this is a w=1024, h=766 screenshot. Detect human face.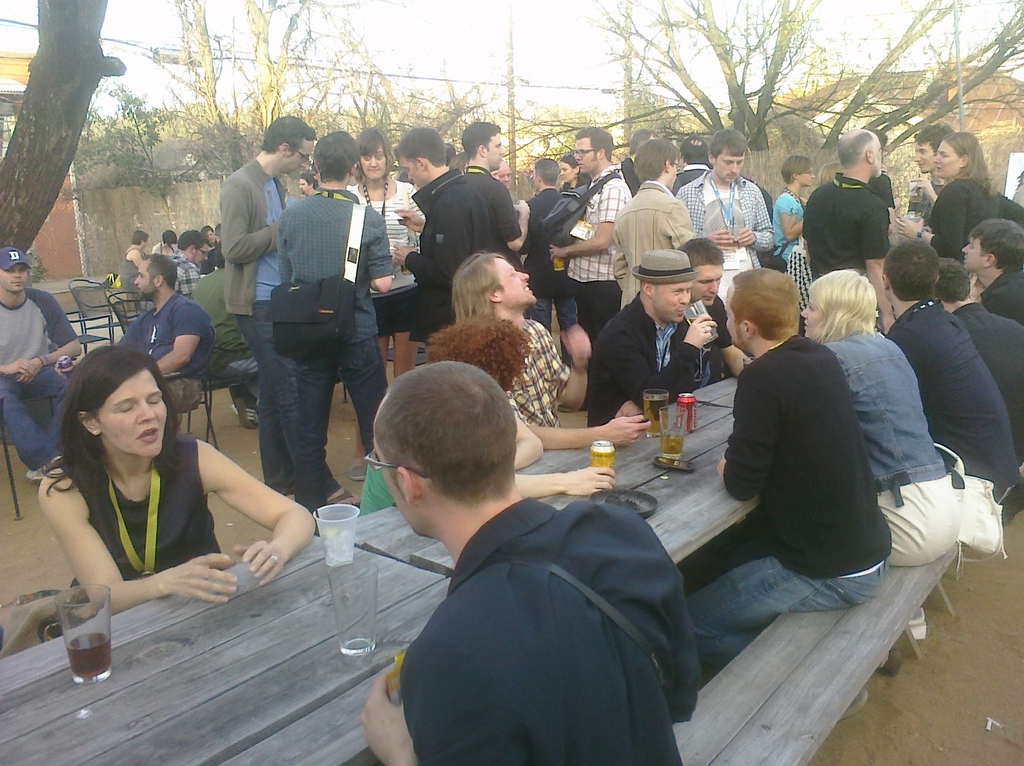
<box>0,260,30,293</box>.
